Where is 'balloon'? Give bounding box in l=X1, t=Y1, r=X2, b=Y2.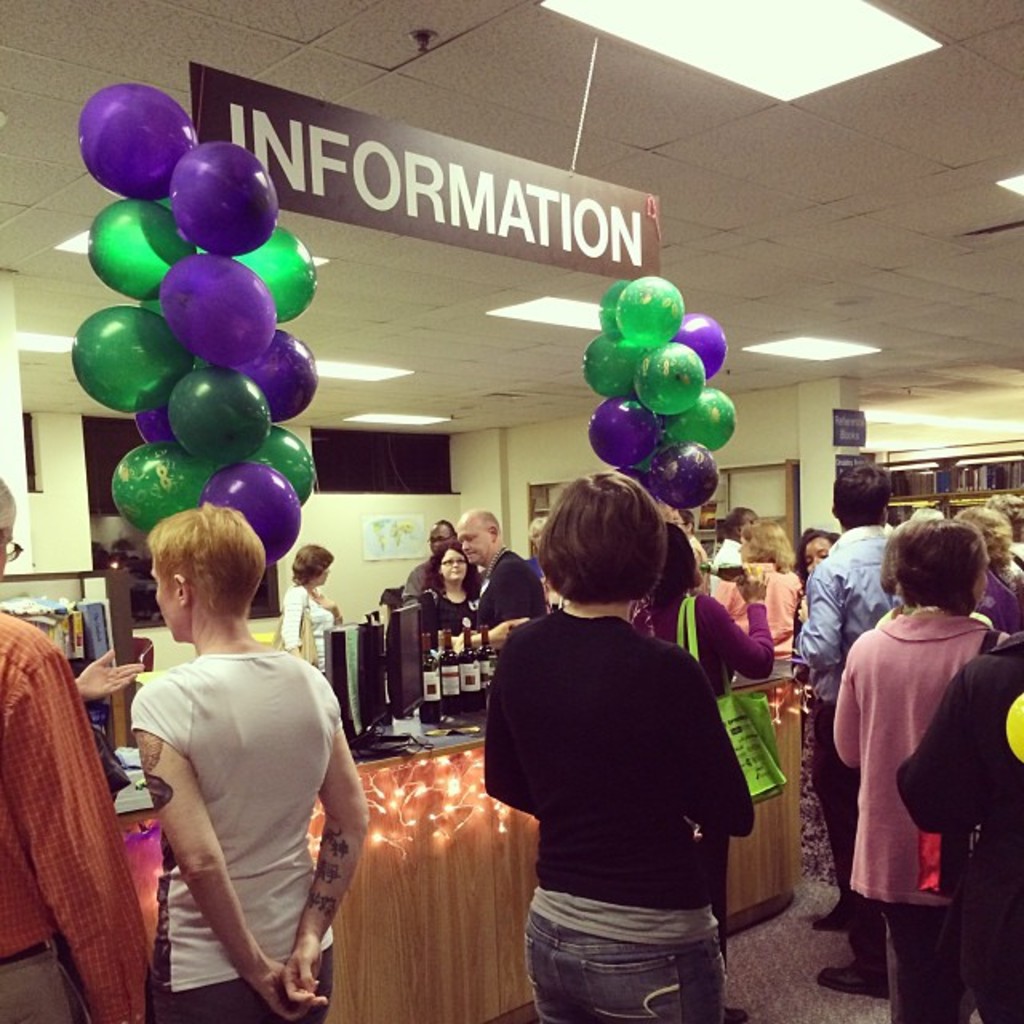
l=616, t=458, r=653, b=506.
